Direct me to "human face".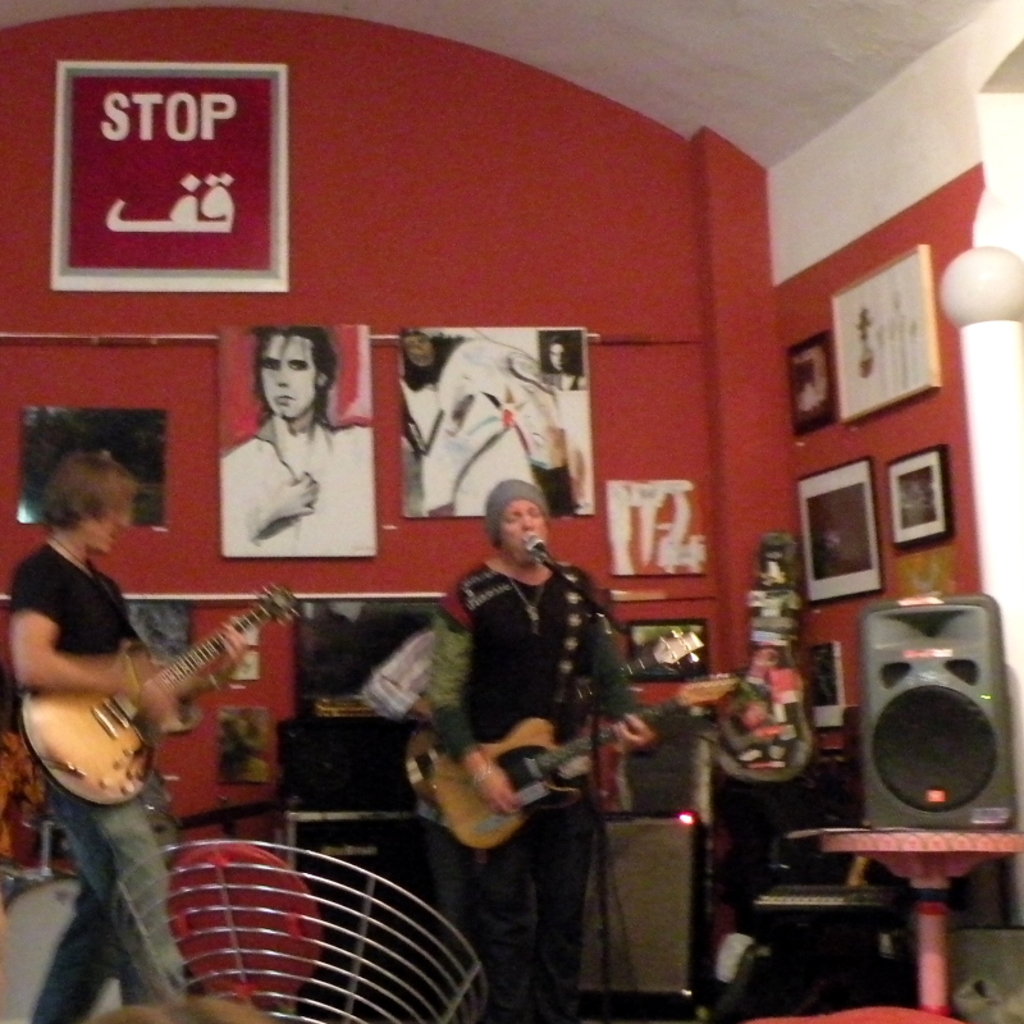
Direction: [x1=76, y1=497, x2=114, y2=558].
